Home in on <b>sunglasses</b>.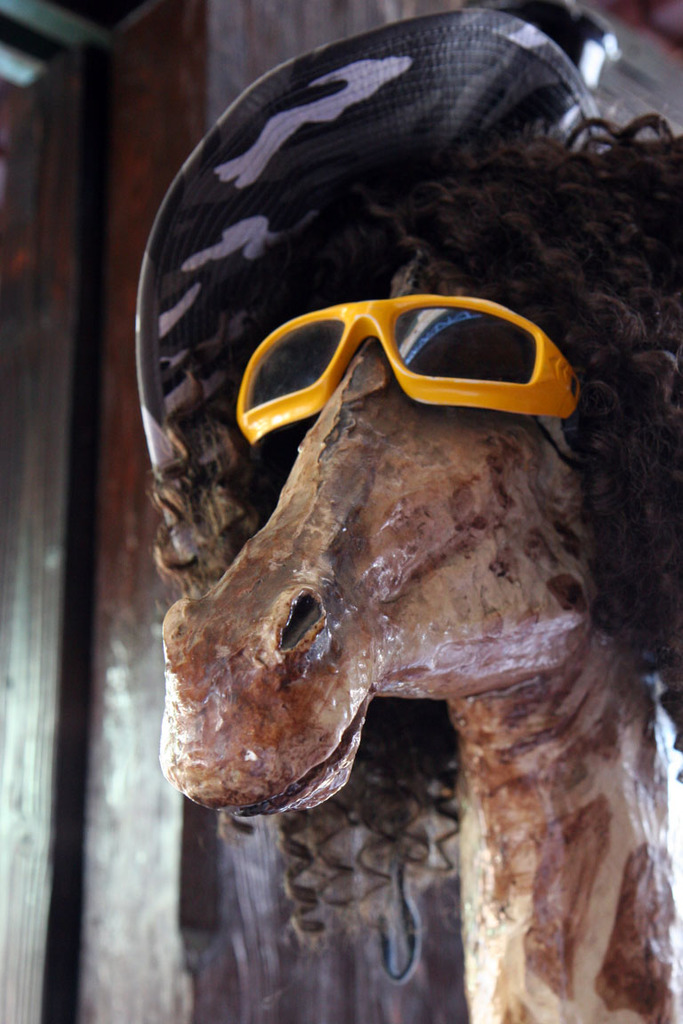
Homed in at [235, 296, 584, 450].
